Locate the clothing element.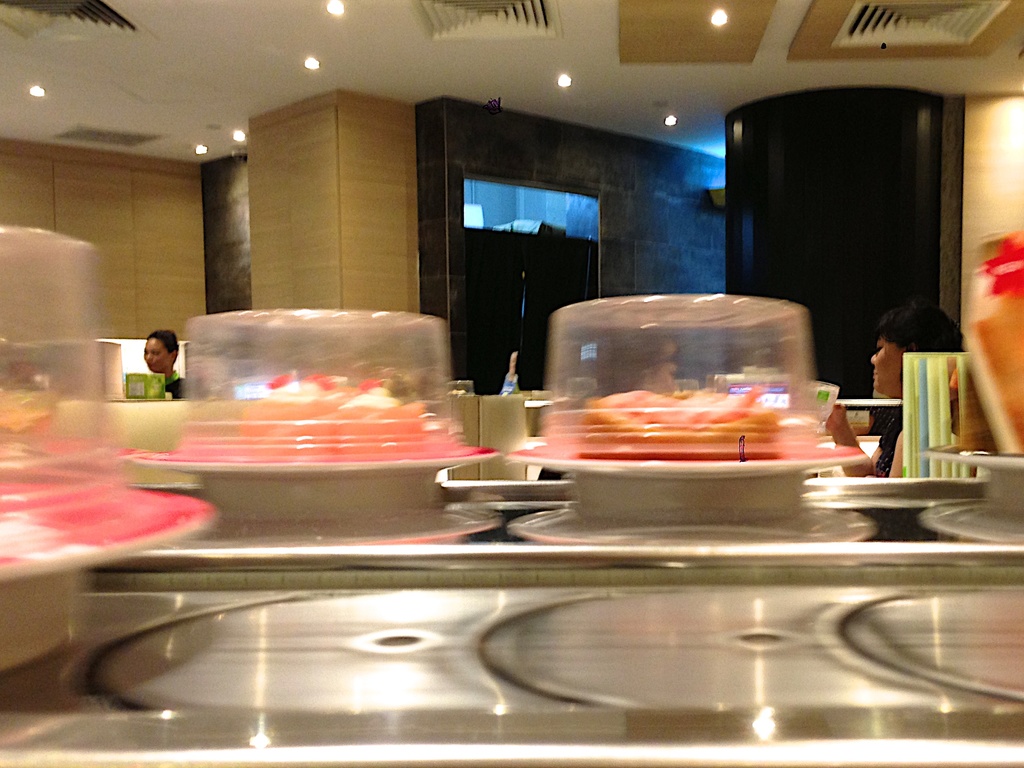
Element bbox: [167, 364, 180, 399].
